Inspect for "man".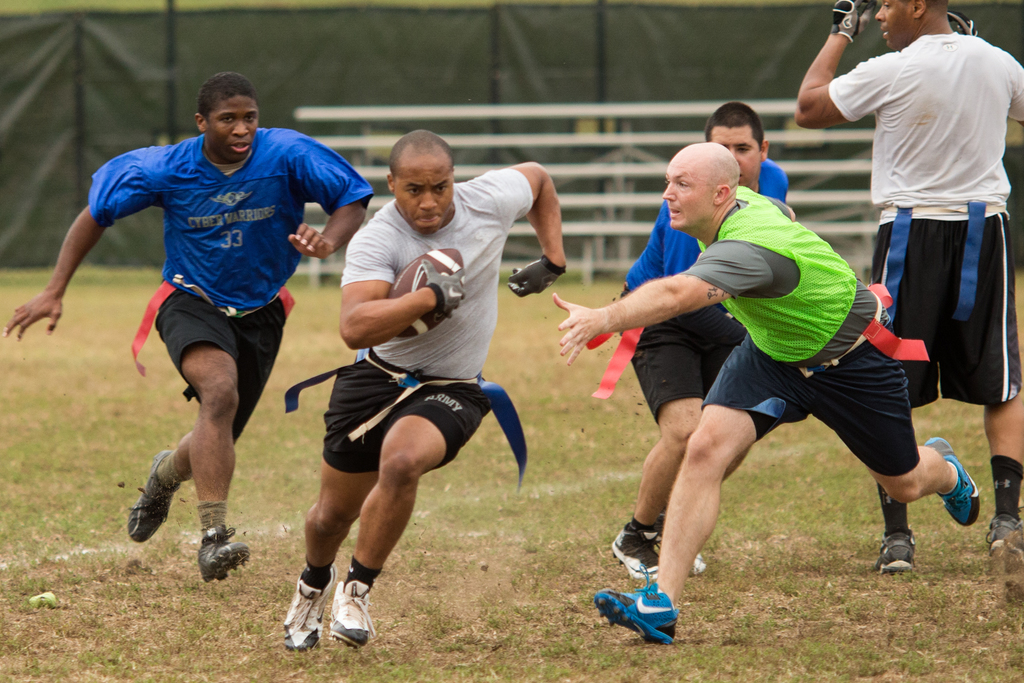
Inspection: 548, 136, 985, 639.
